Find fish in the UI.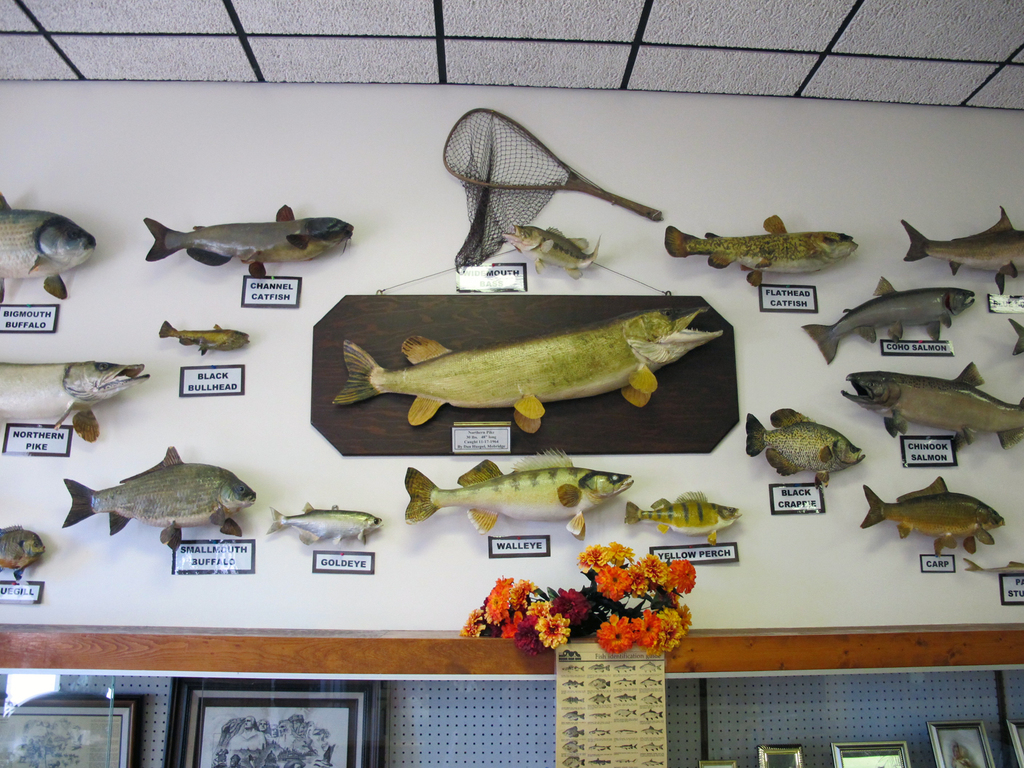
UI element at detection(800, 278, 973, 367).
